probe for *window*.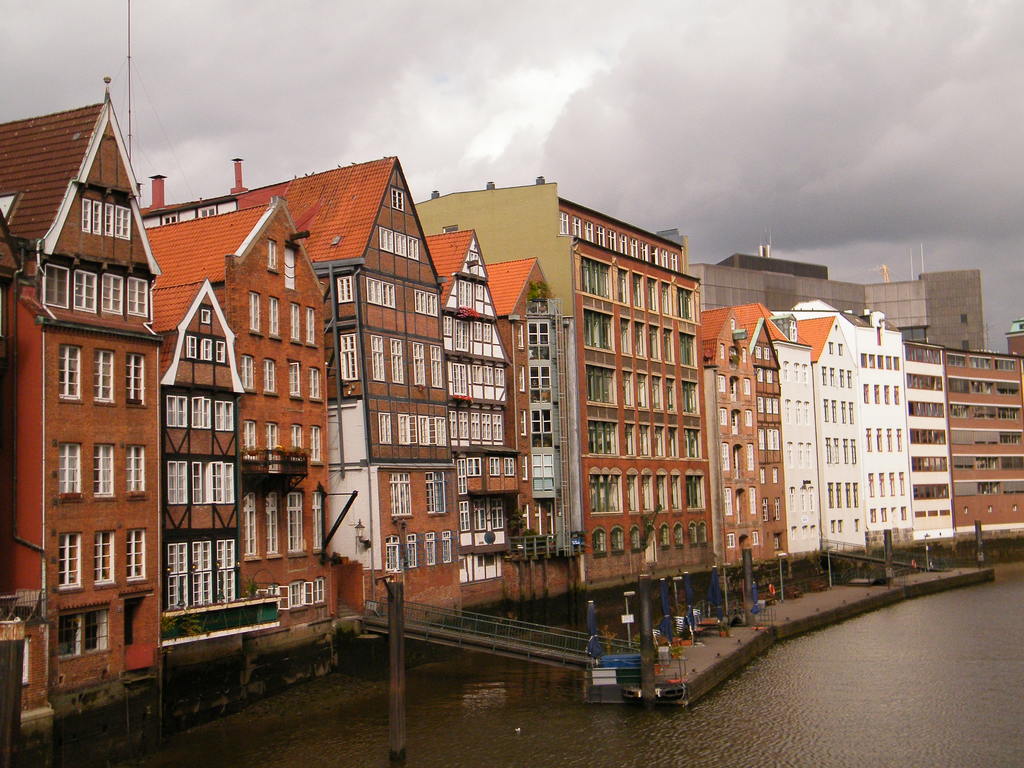
Probe result: [778, 497, 783, 518].
